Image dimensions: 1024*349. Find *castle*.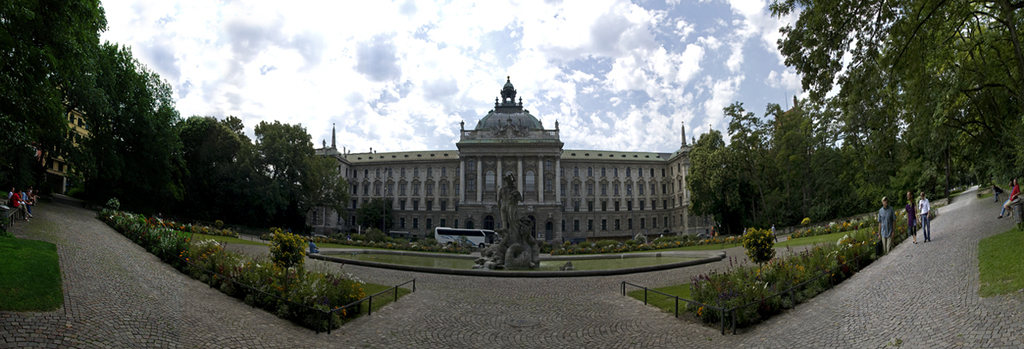
(x1=299, y1=75, x2=723, y2=253).
